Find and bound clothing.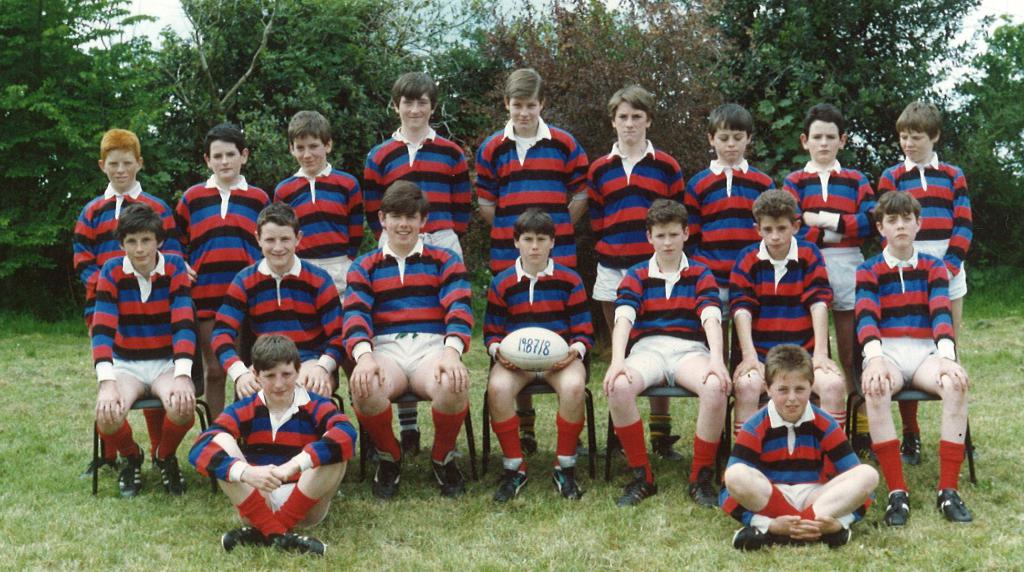
Bound: l=855, t=243, r=957, b=385.
